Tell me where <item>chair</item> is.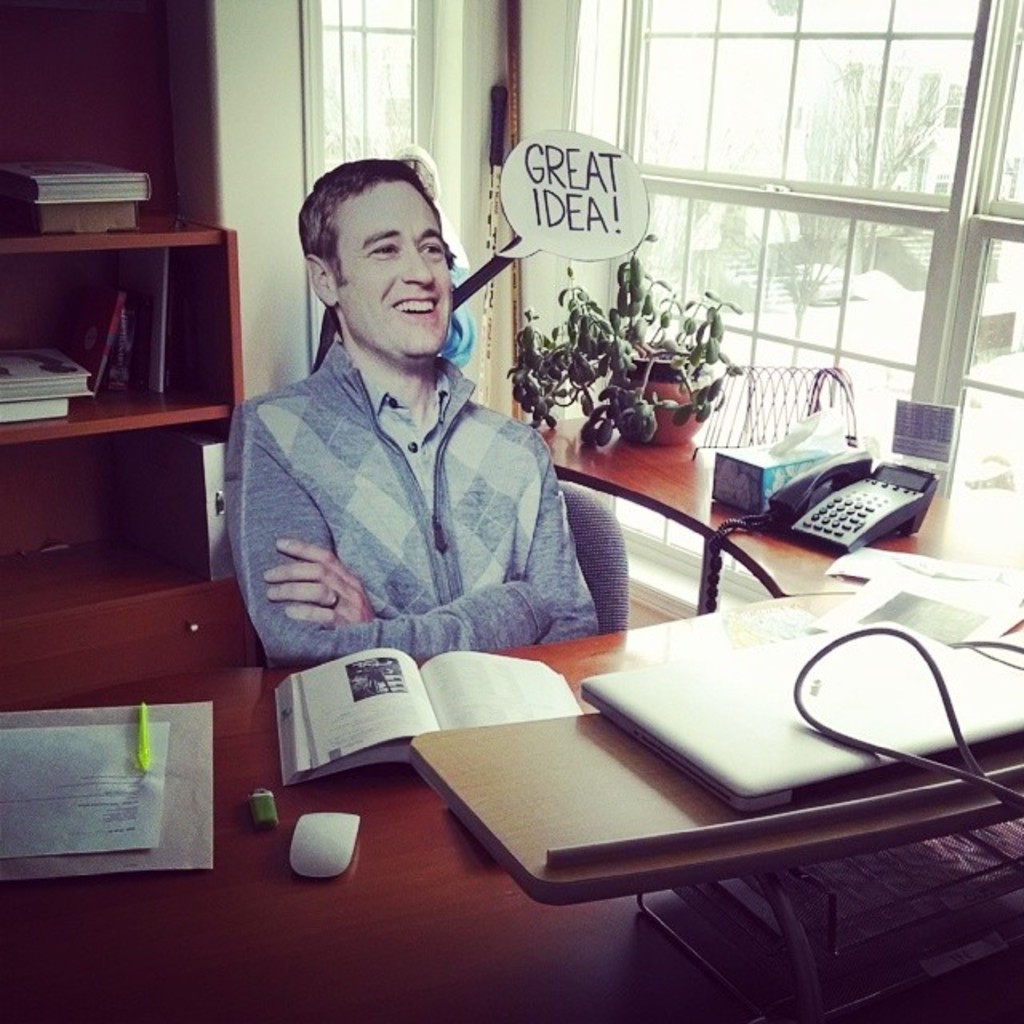
<item>chair</item> is at (0,566,269,712).
